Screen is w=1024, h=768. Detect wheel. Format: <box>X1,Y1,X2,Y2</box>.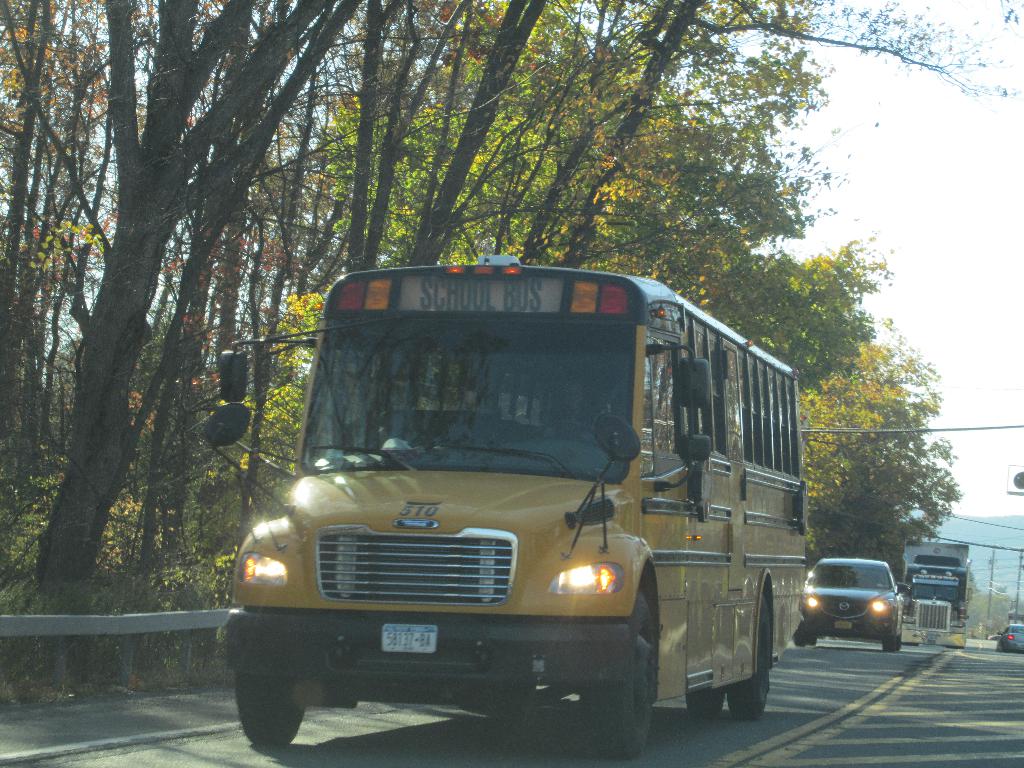
<box>727,598,768,722</box>.
